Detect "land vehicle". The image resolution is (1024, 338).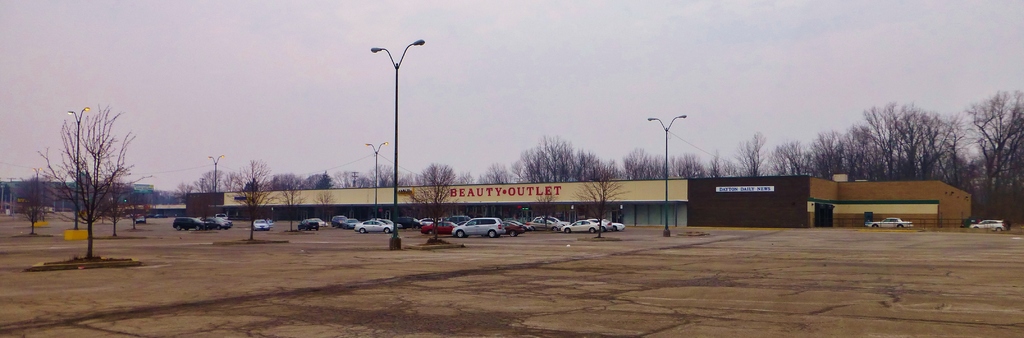
bbox=(172, 215, 204, 233).
